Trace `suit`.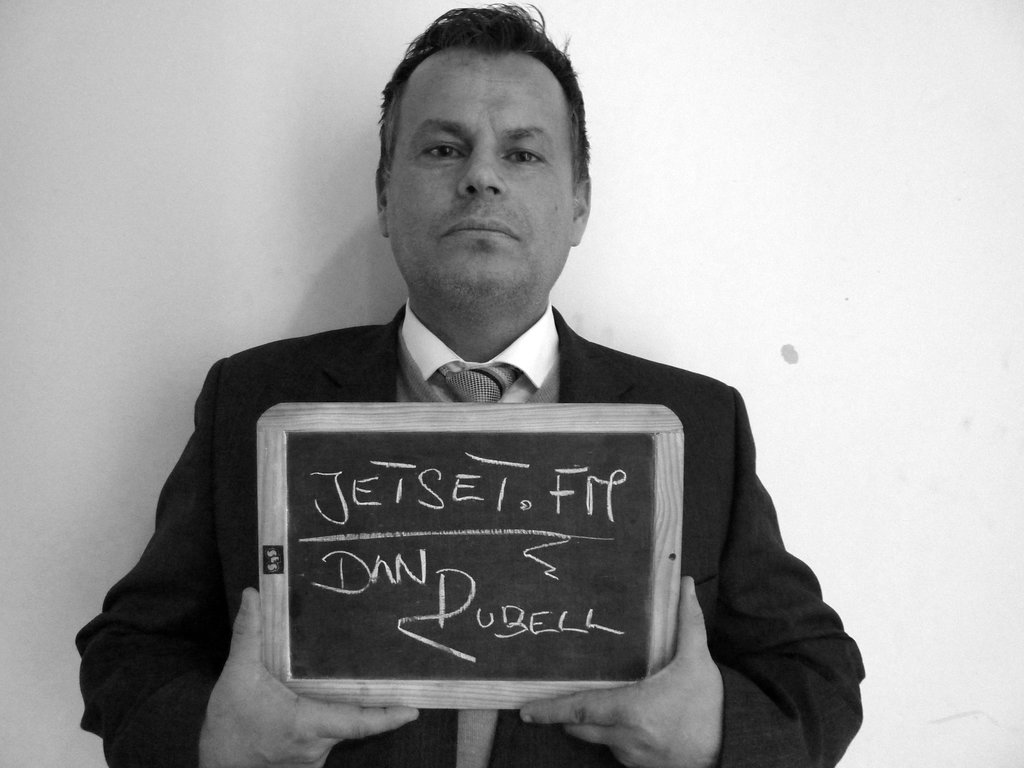
Traced to 78, 307, 866, 767.
